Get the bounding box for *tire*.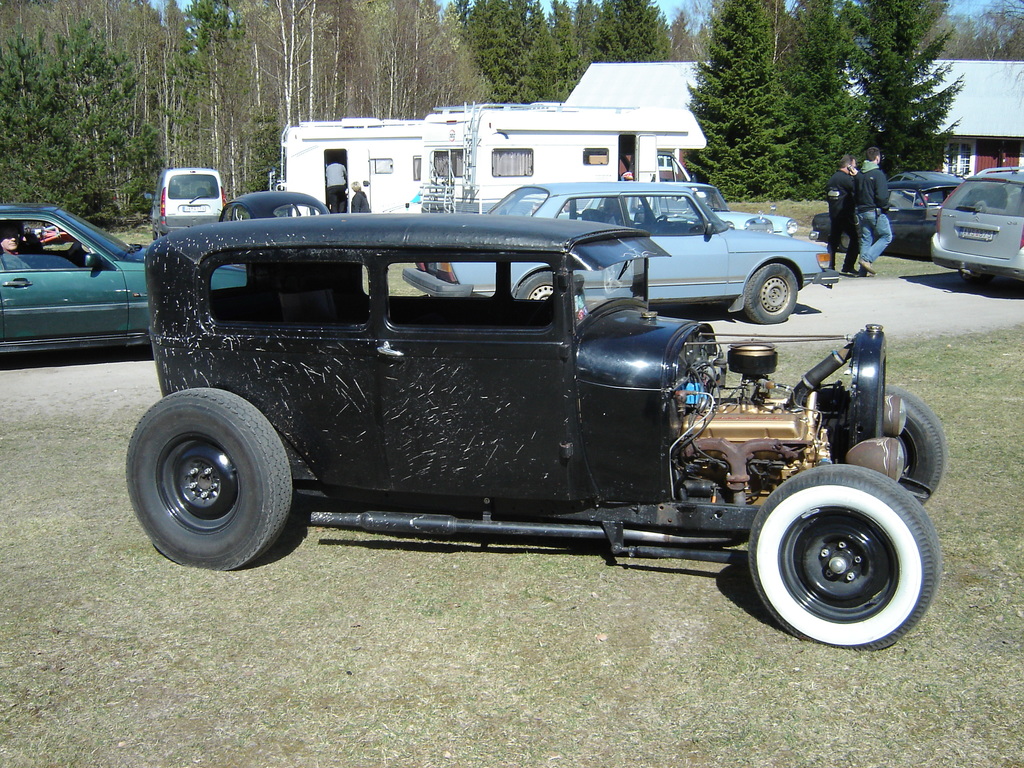
[515, 271, 570, 303].
